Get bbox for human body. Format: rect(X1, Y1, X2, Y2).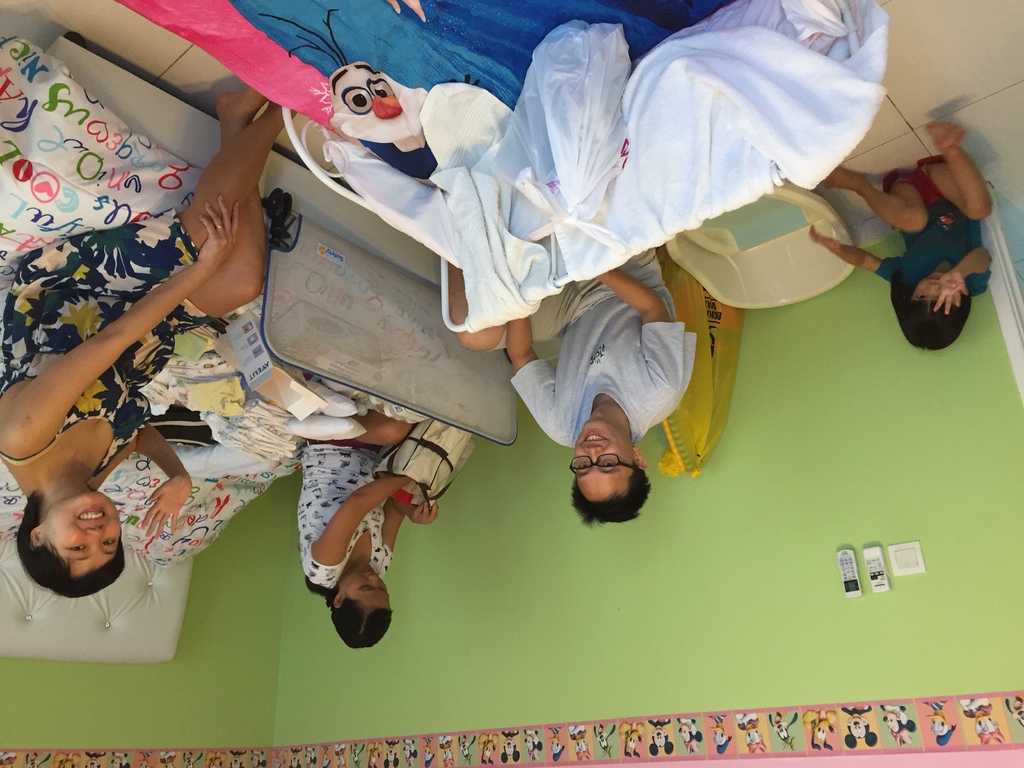
rect(293, 405, 438, 653).
